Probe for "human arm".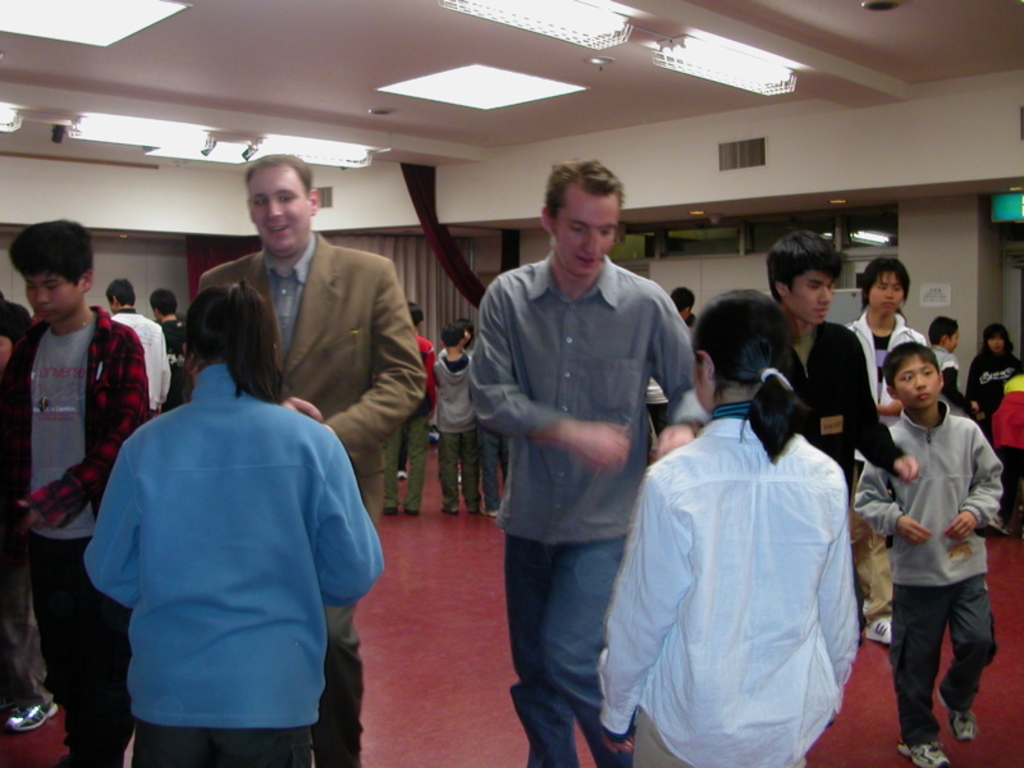
Probe result: (271,388,333,428).
